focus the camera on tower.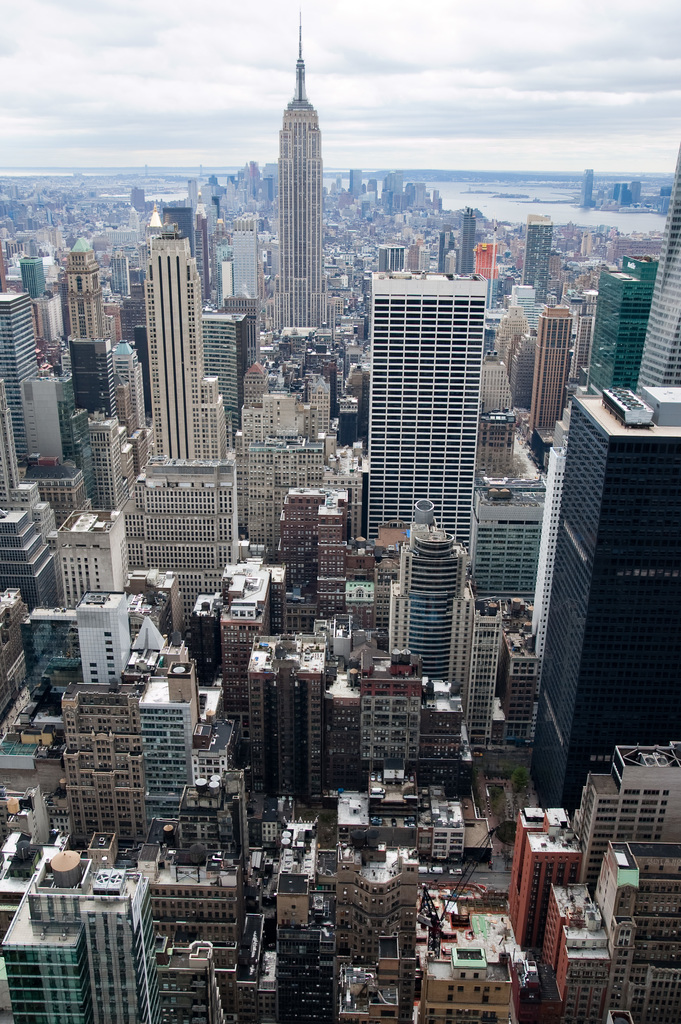
Focus region: Rect(7, 861, 167, 1023).
